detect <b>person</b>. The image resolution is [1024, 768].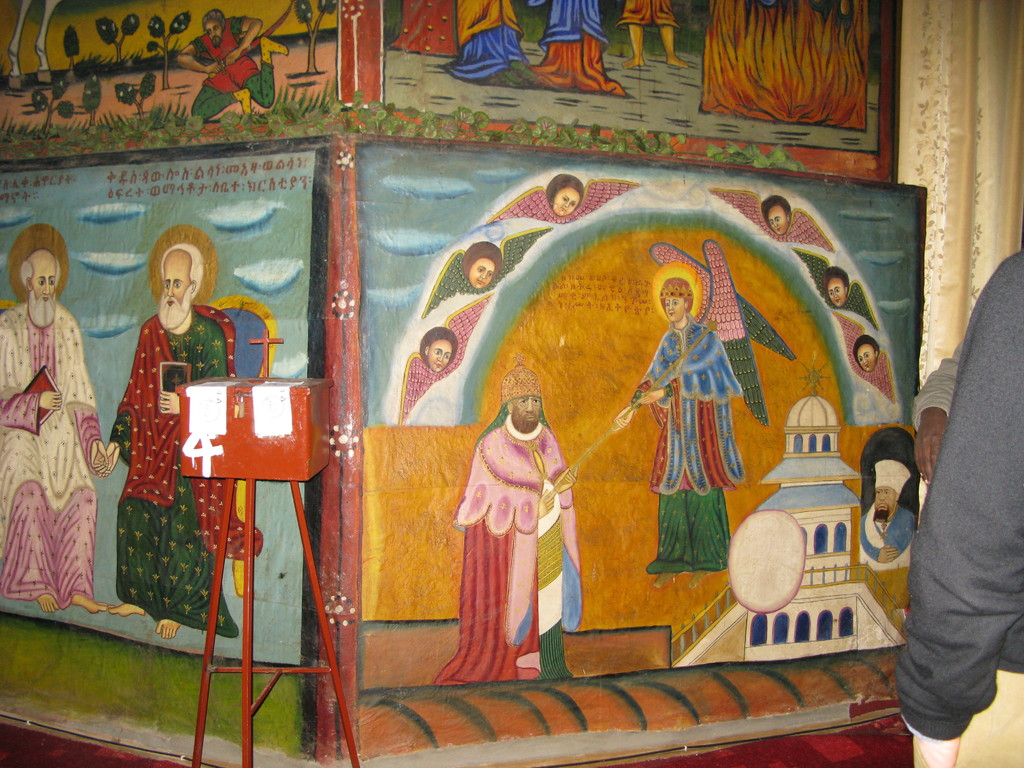
175:8:288:123.
